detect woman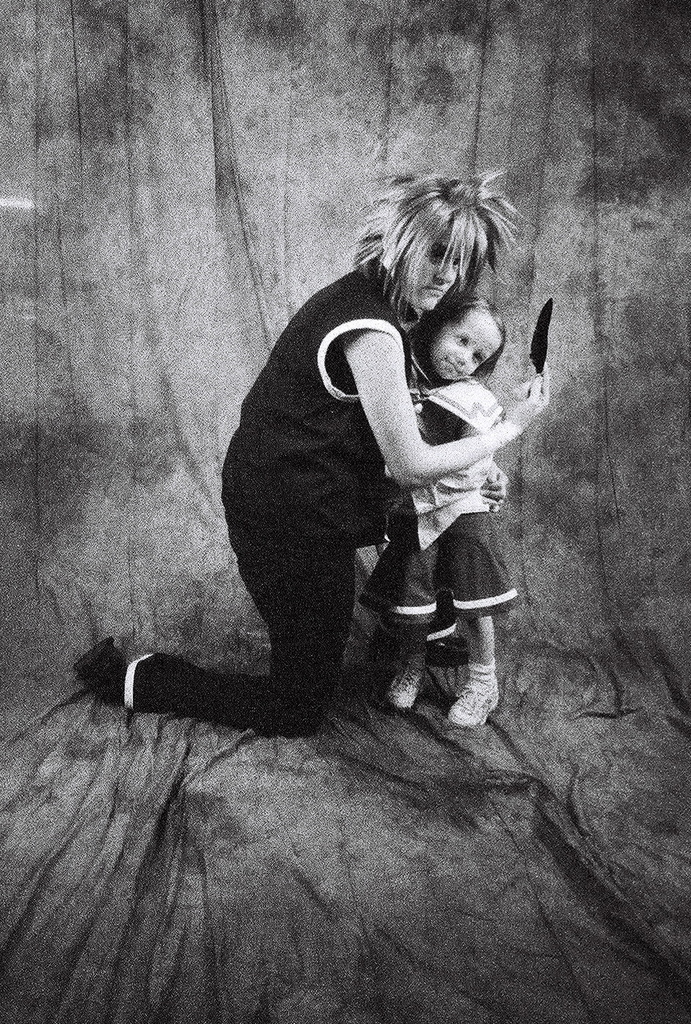
[210,142,555,791]
